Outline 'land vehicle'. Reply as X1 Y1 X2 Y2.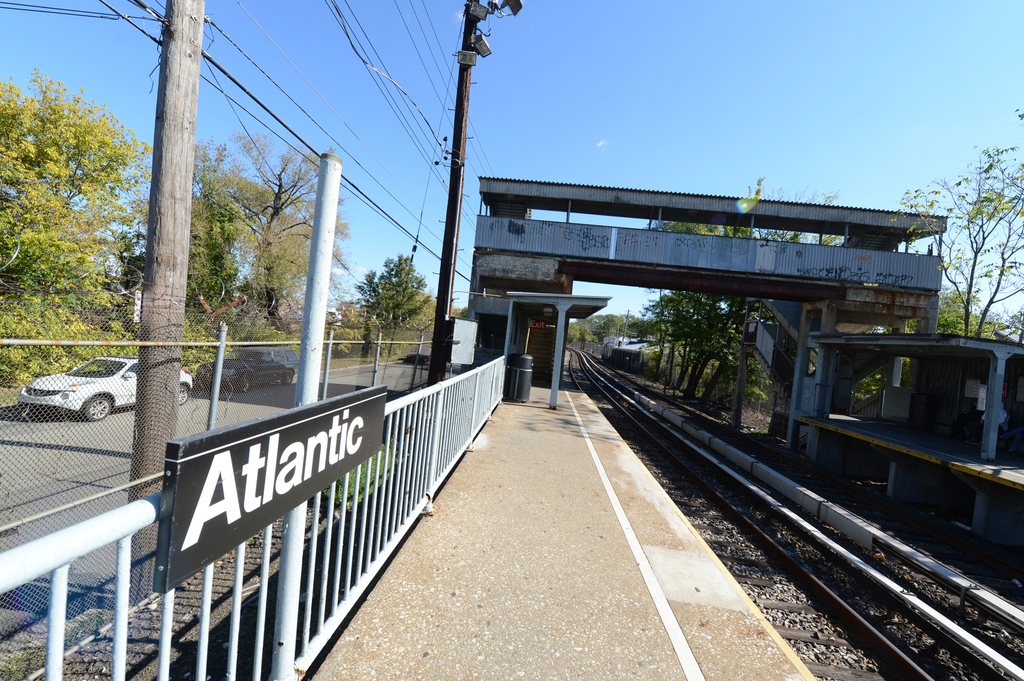
179 337 309 390.
